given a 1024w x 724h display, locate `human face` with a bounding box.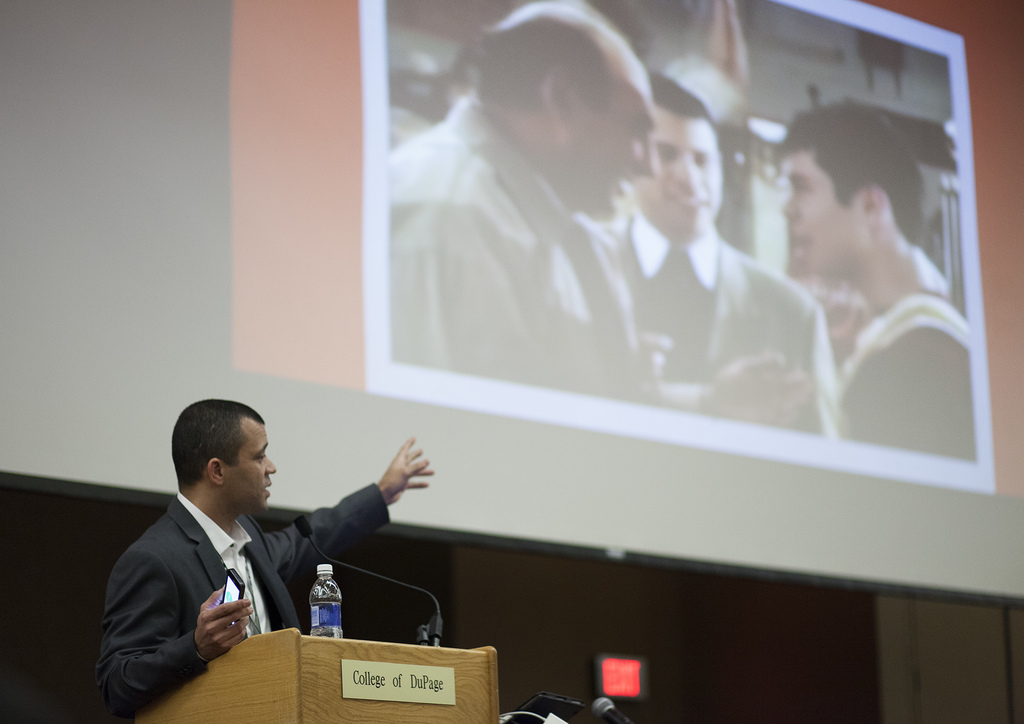
Located: region(784, 150, 870, 273).
